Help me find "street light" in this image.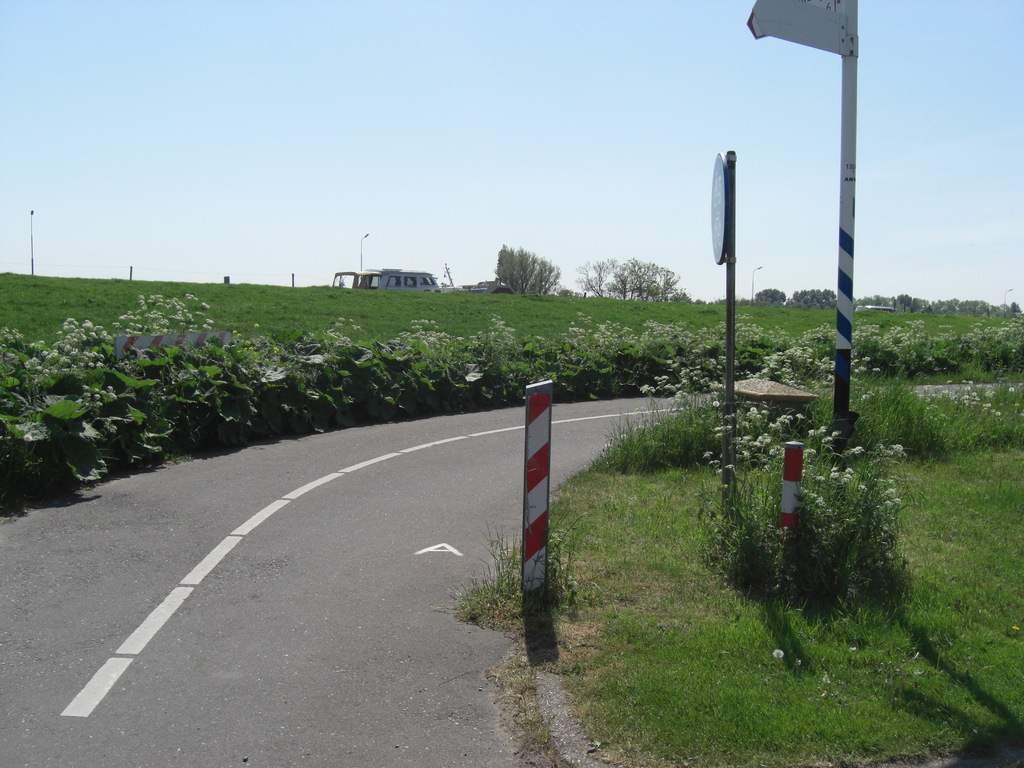
Found it: [left=361, top=228, right=371, bottom=272].
